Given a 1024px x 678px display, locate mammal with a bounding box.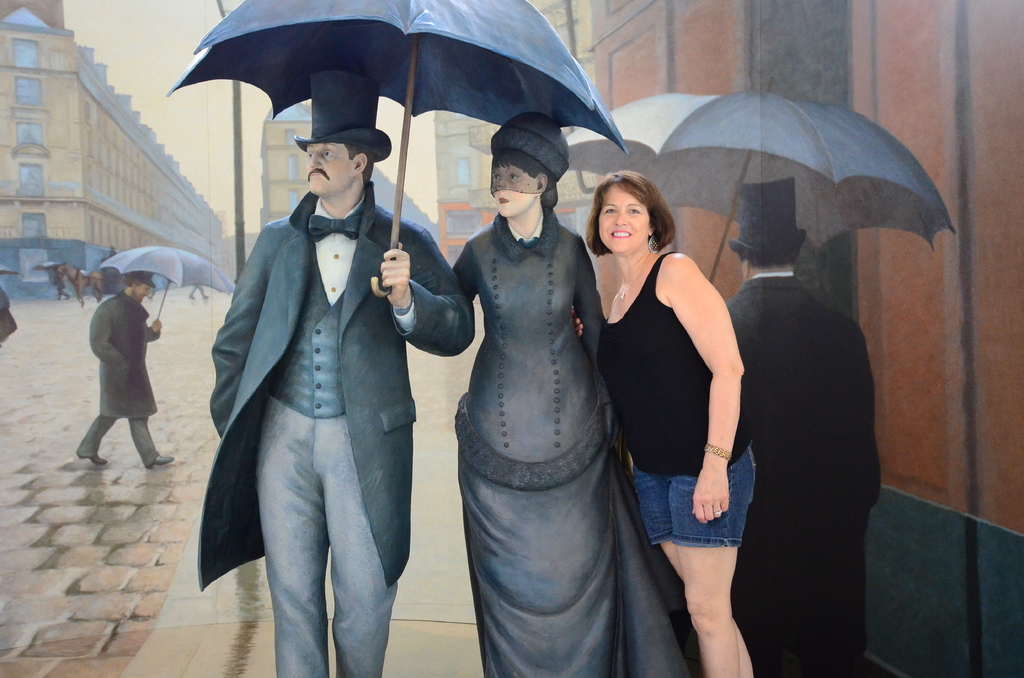
Located: rect(573, 171, 753, 677).
